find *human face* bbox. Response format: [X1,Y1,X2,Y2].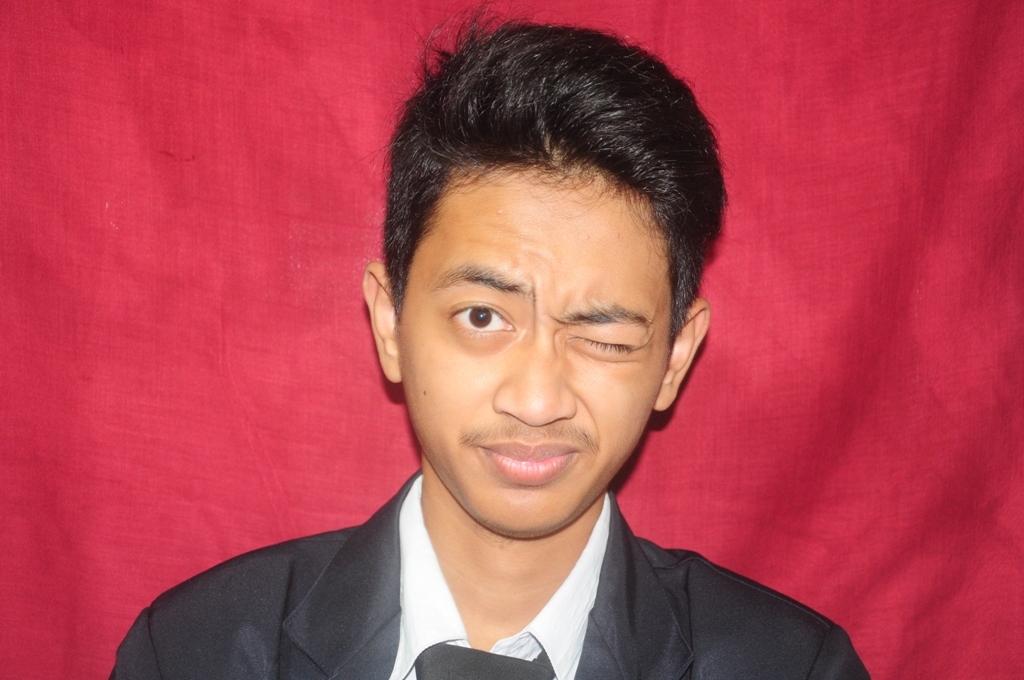
[400,159,676,533].
